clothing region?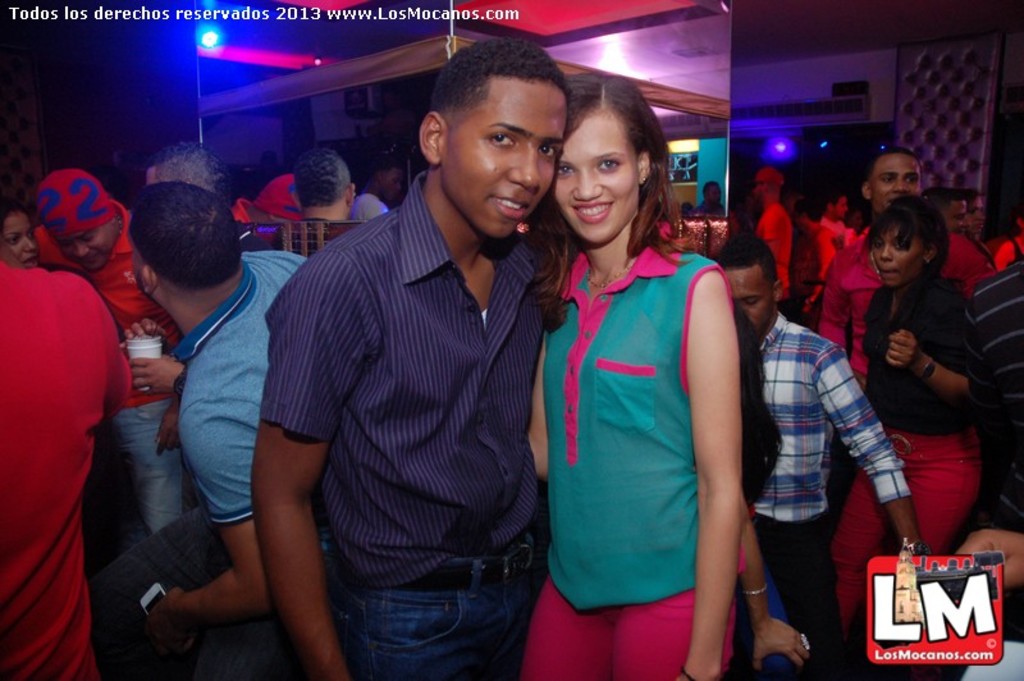
822,216,846,243
